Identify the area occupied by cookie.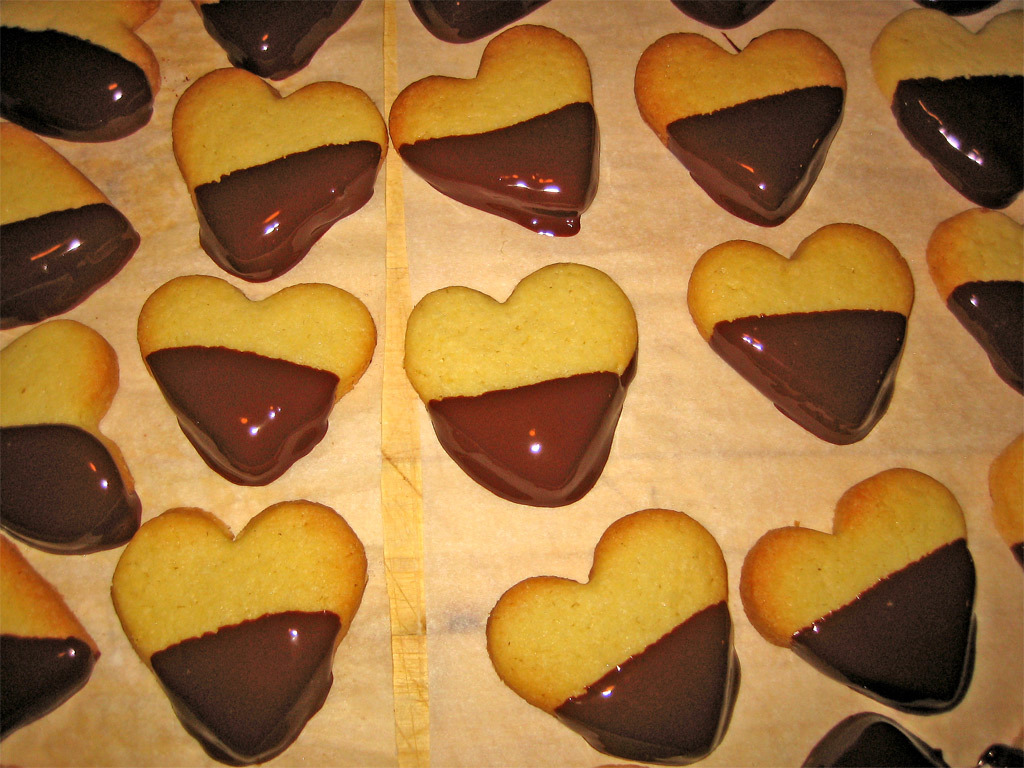
Area: 741/466/980/717.
